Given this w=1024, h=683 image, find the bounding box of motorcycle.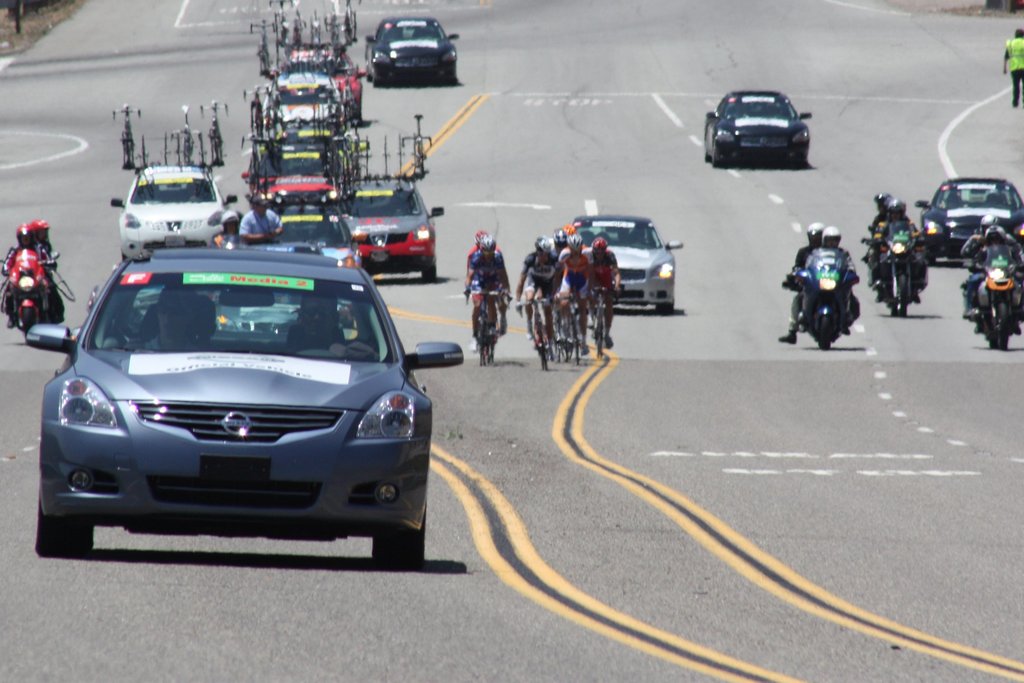
{"x1": 861, "y1": 222, "x2": 932, "y2": 317}.
